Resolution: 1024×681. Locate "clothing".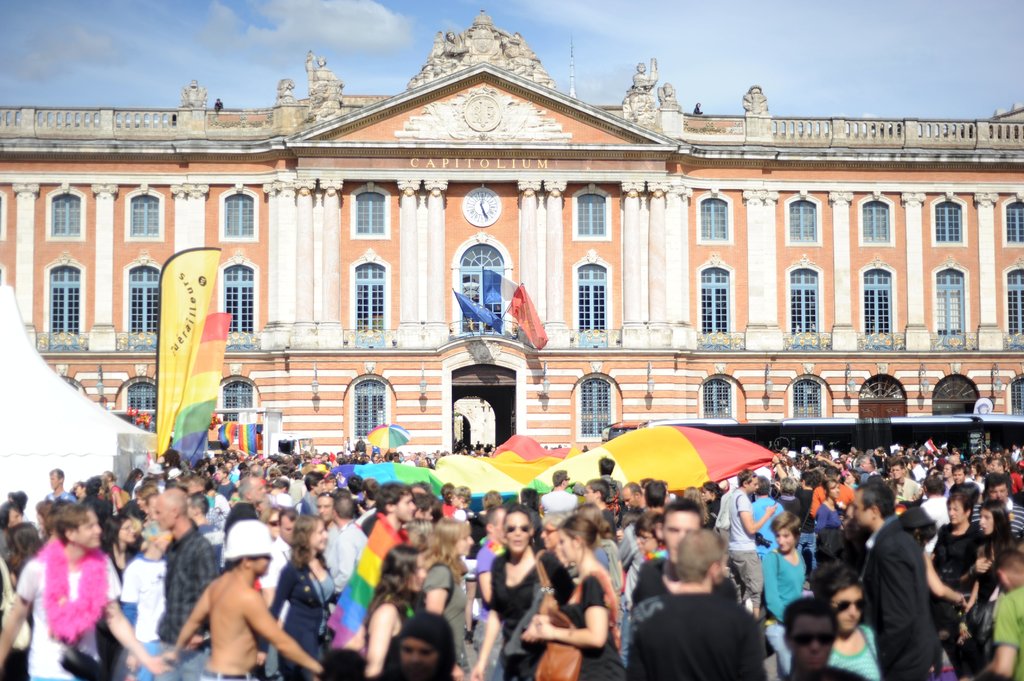
(x1=728, y1=550, x2=766, y2=608).
